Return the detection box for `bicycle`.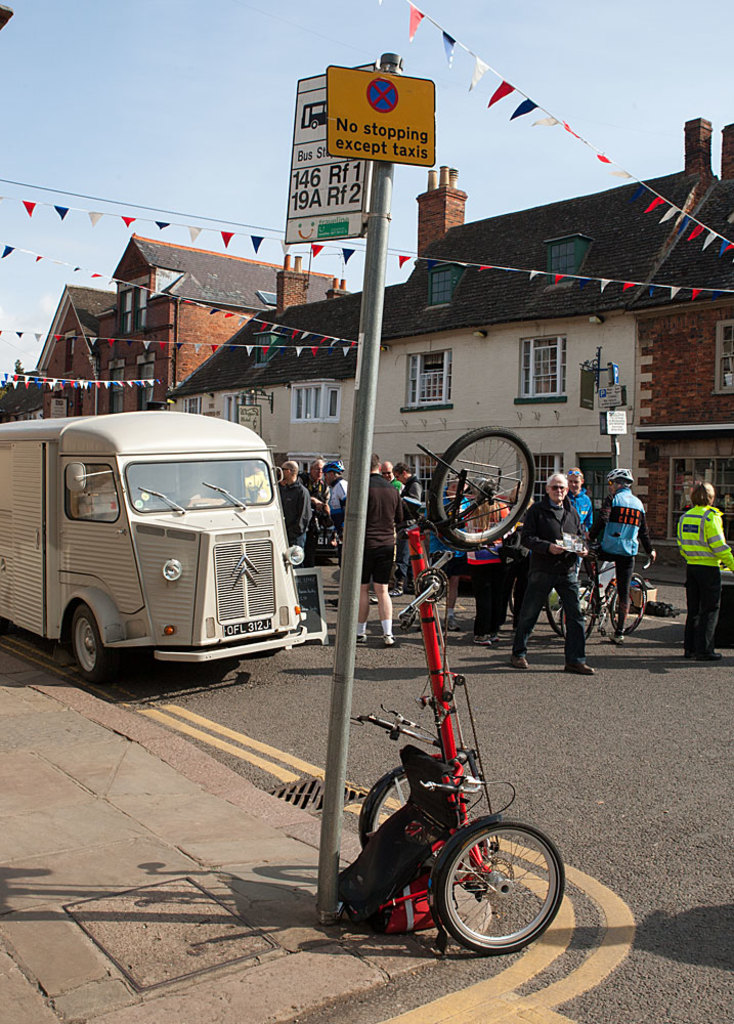
506, 540, 589, 634.
